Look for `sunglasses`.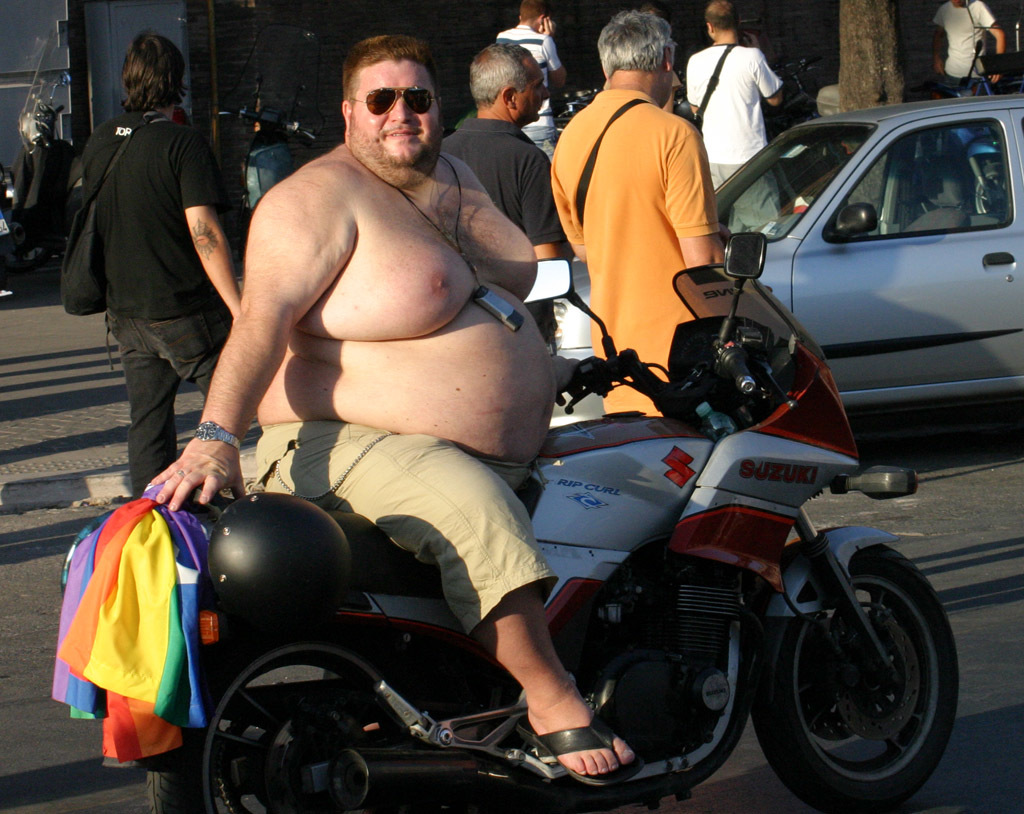
Found: <region>352, 85, 439, 115</region>.
